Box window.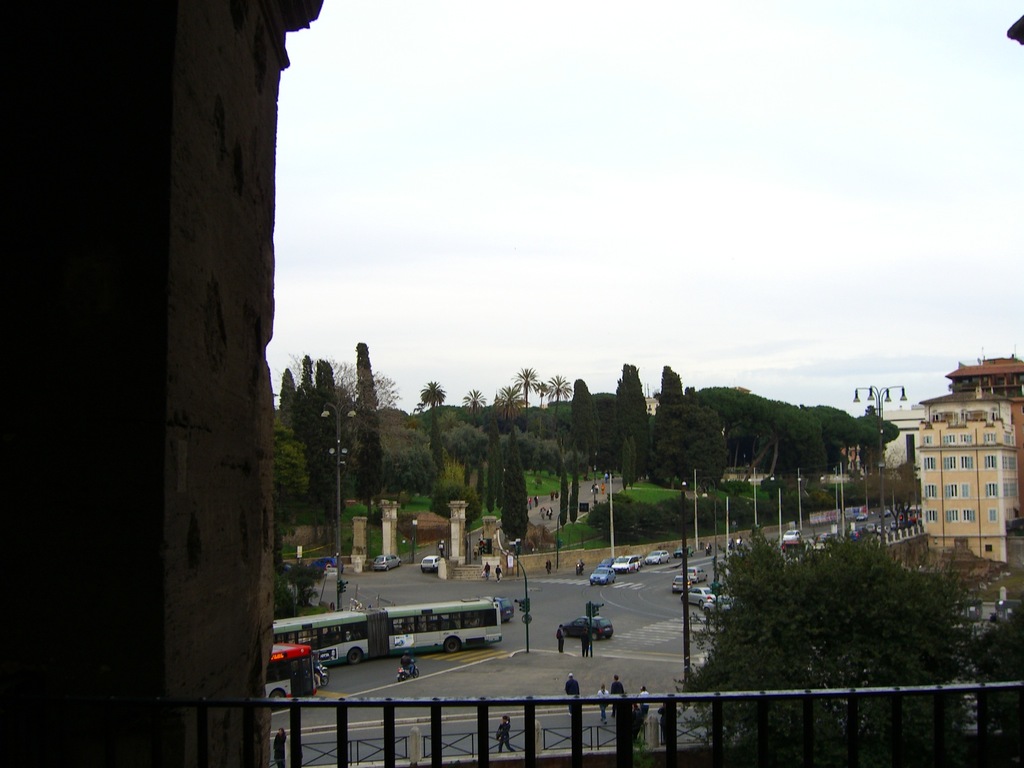
BBox(925, 458, 941, 471).
